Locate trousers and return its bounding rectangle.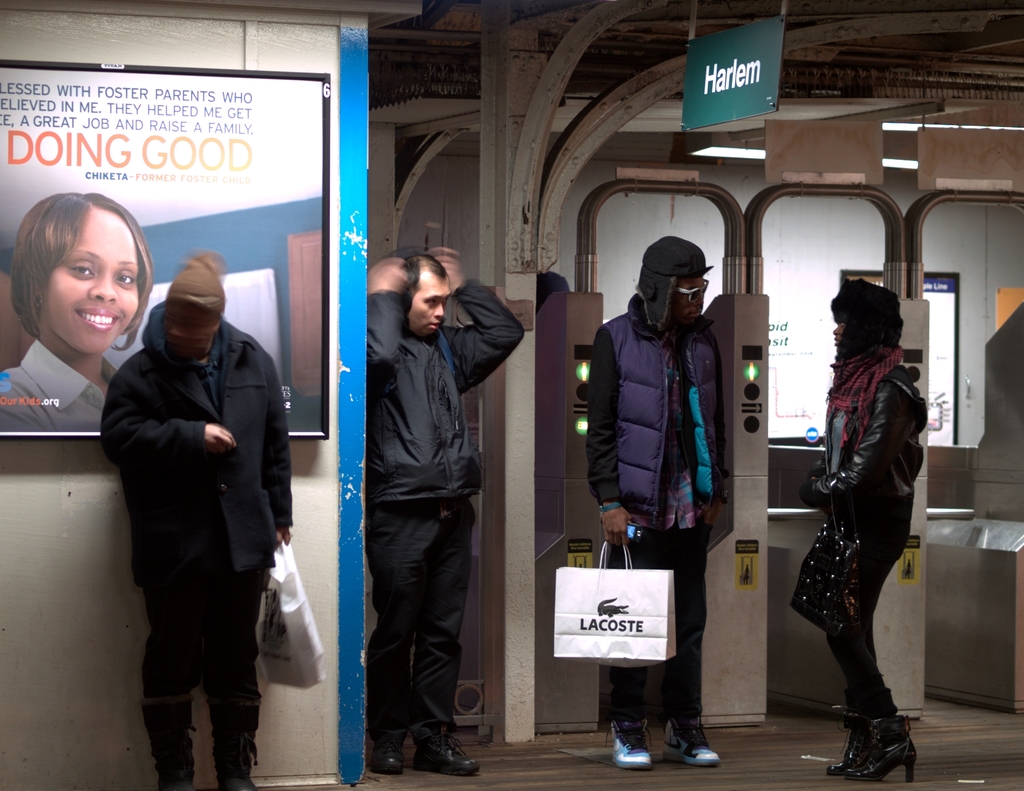
<bbox>595, 523, 710, 736</bbox>.
